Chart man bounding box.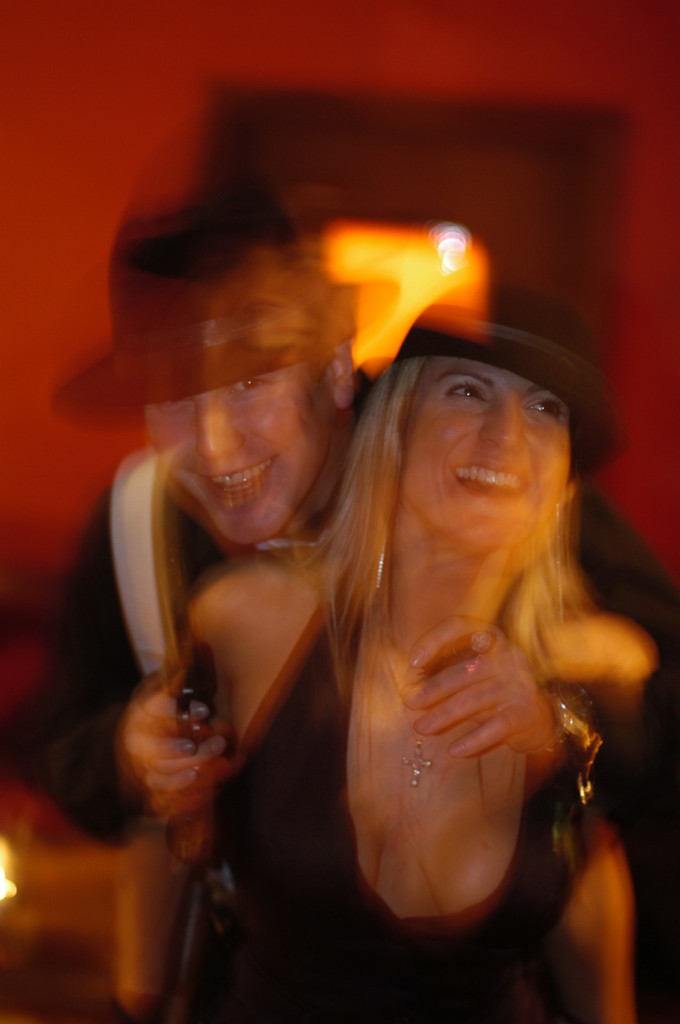
Charted: rect(6, 198, 677, 842).
